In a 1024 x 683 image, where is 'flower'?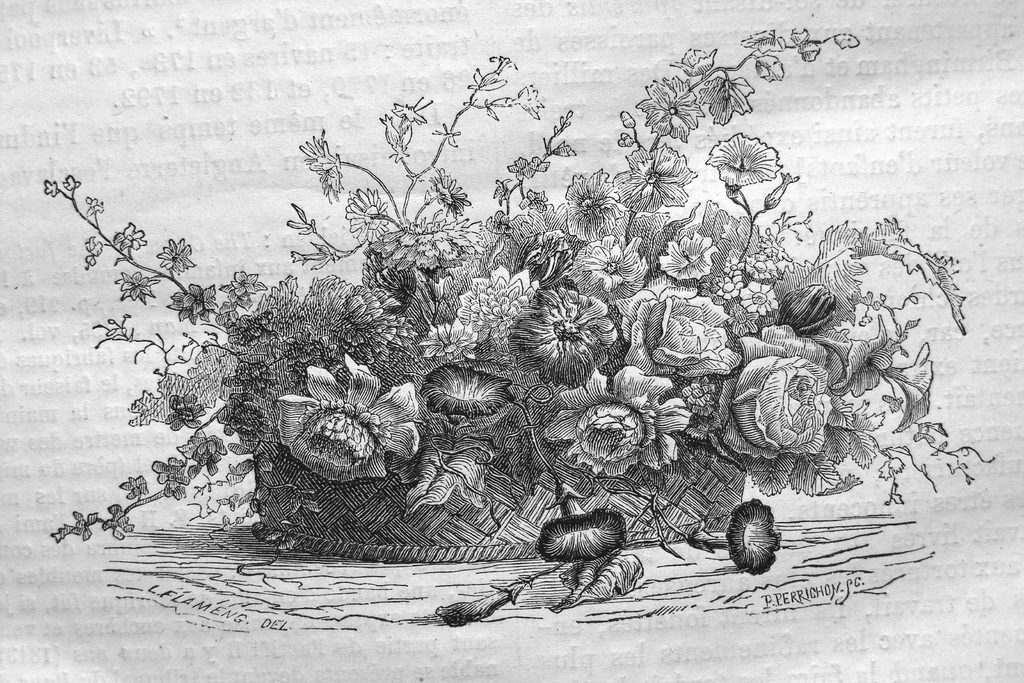
l=406, t=358, r=515, b=418.
